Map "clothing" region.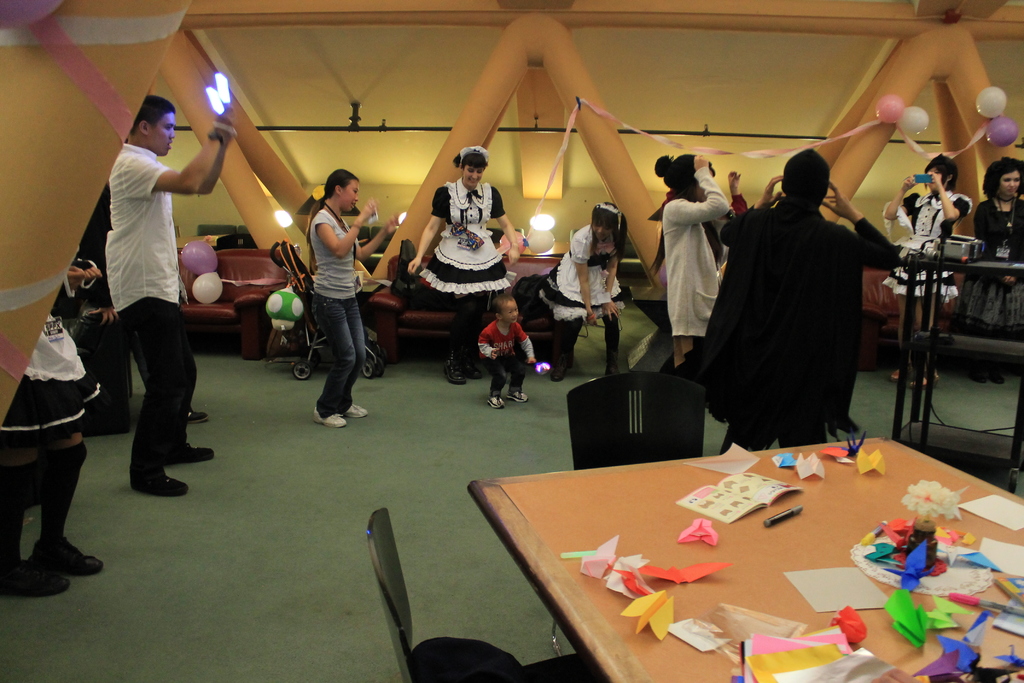
Mapped to BBox(696, 154, 881, 448).
